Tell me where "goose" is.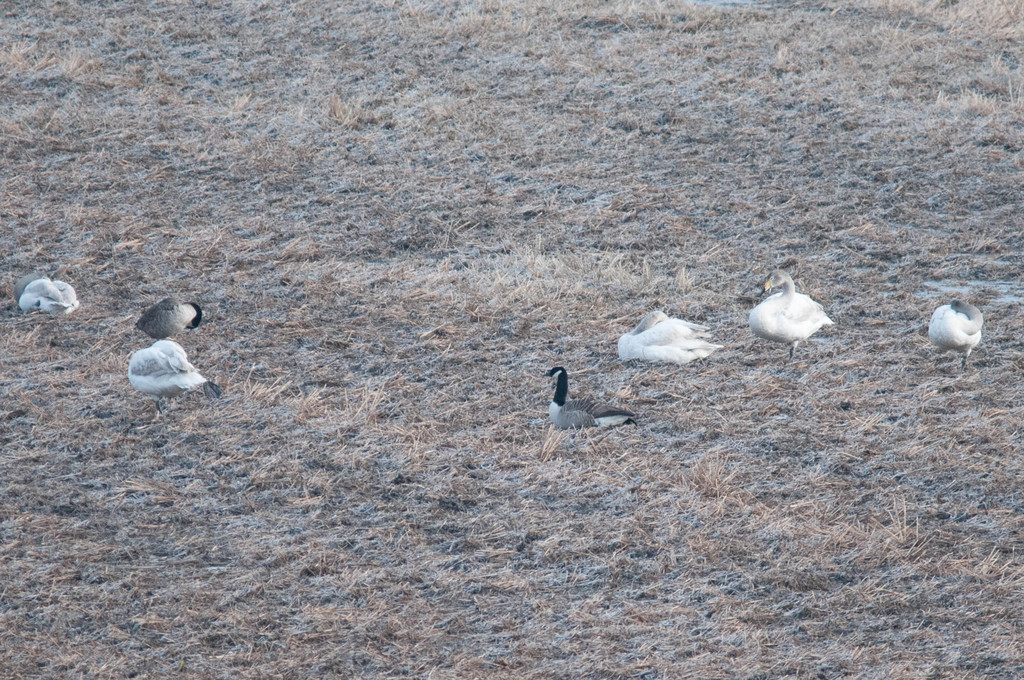
"goose" is at [x1=931, y1=295, x2=981, y2=360].
